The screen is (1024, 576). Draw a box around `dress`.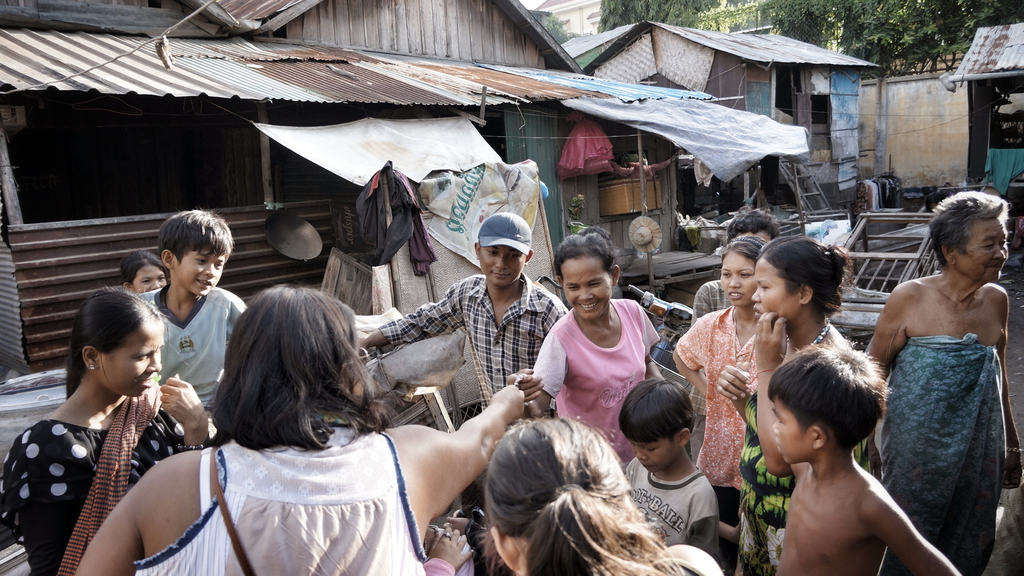
x1=876 y1=336 x2=1007 y2=575.
